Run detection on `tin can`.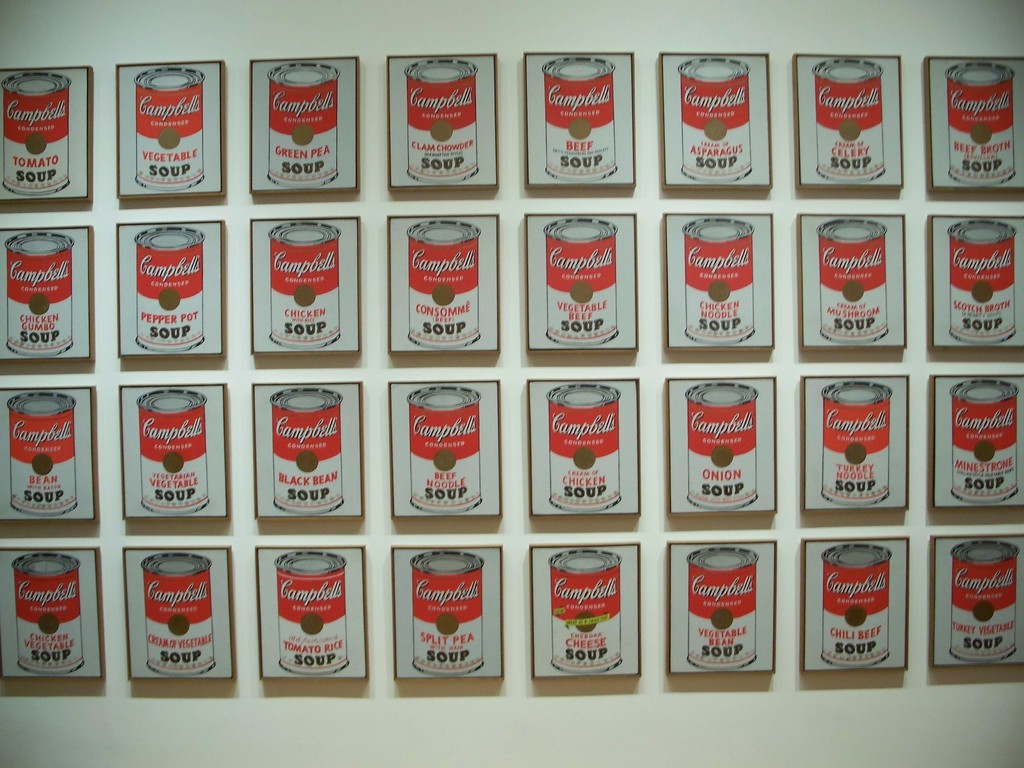
Result: left=814, top=58, right=884, bottom=193.
